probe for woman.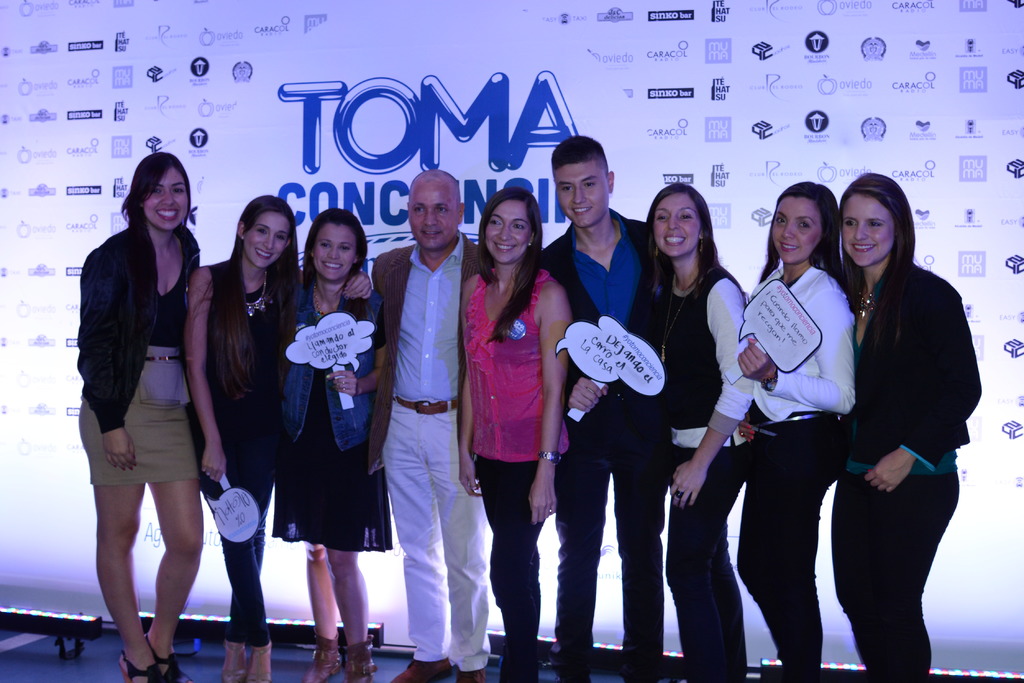
Probe result: Rect(459, 189, 568, 682).
